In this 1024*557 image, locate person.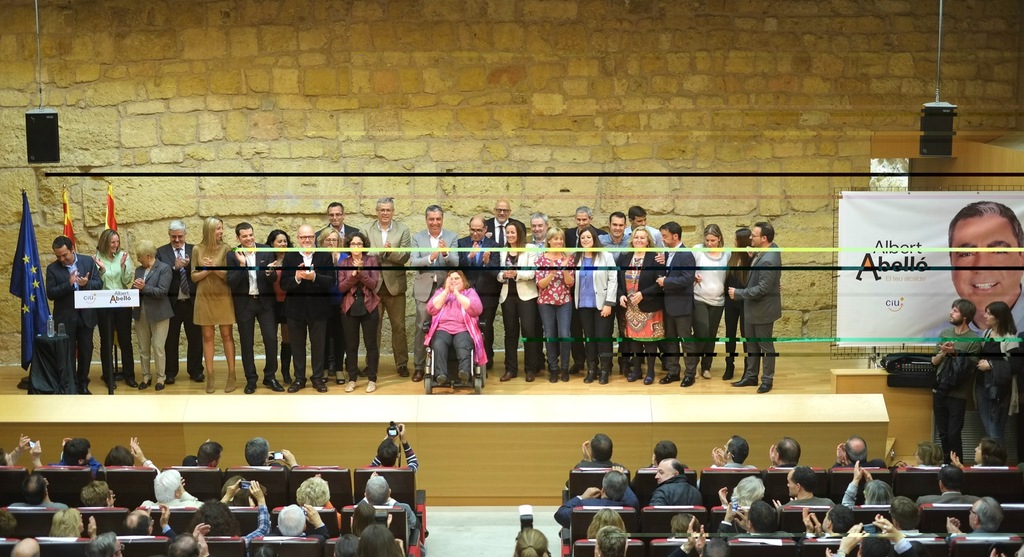
Bounding box: locate(45, 233, 100, 394).
